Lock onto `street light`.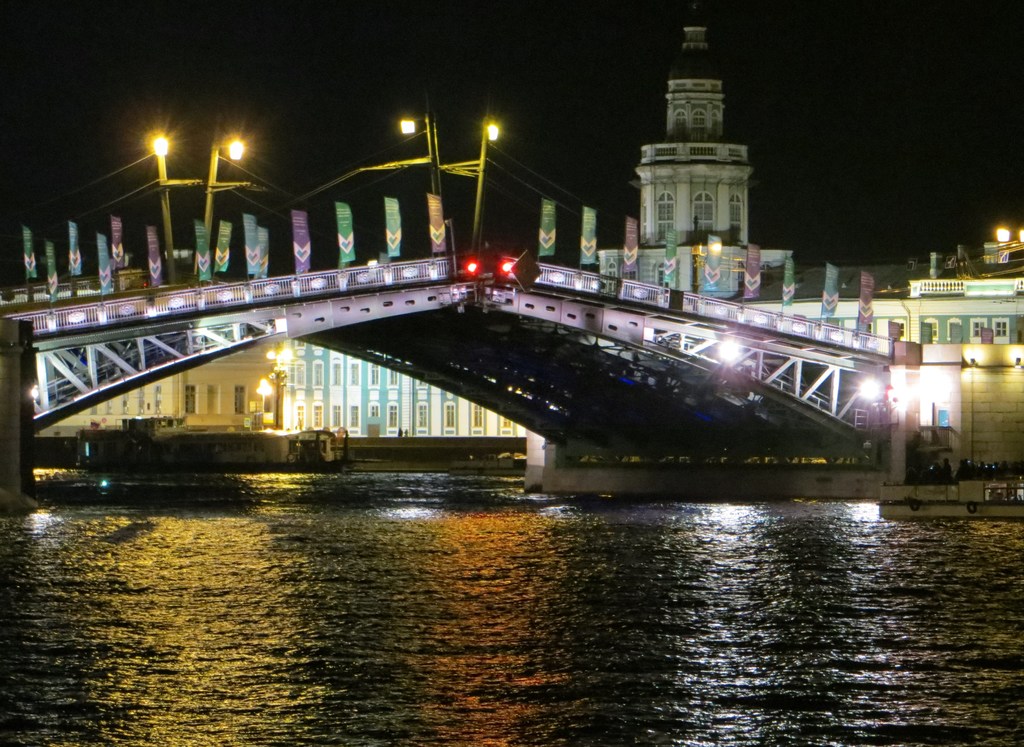
Locked: <bbox>252, 373, 274, 424</bbox>.
